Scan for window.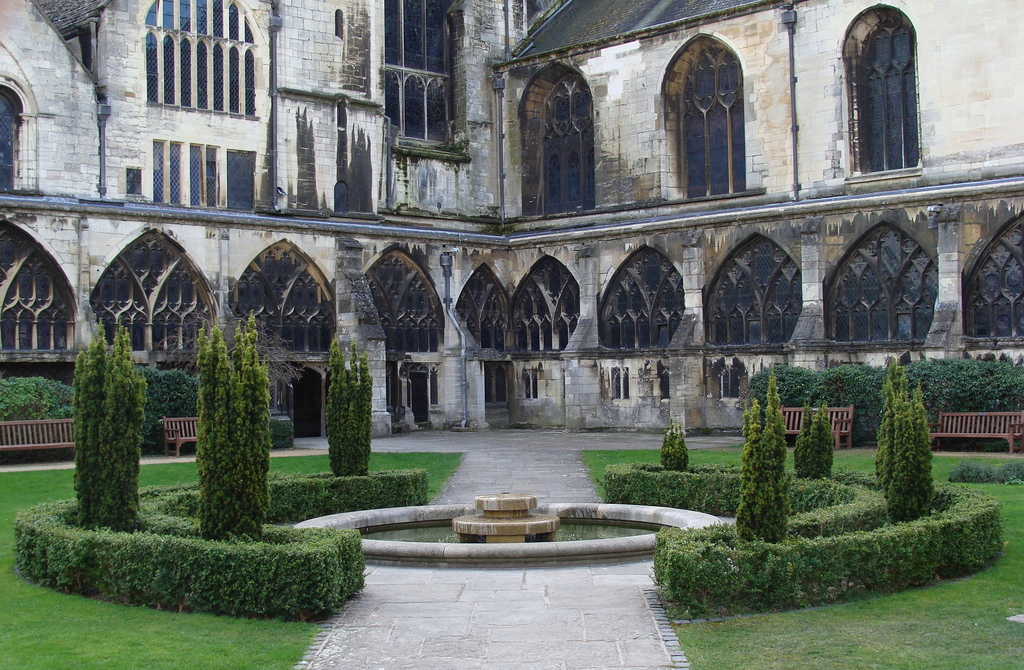
Scan result: 144,0,265,121.
